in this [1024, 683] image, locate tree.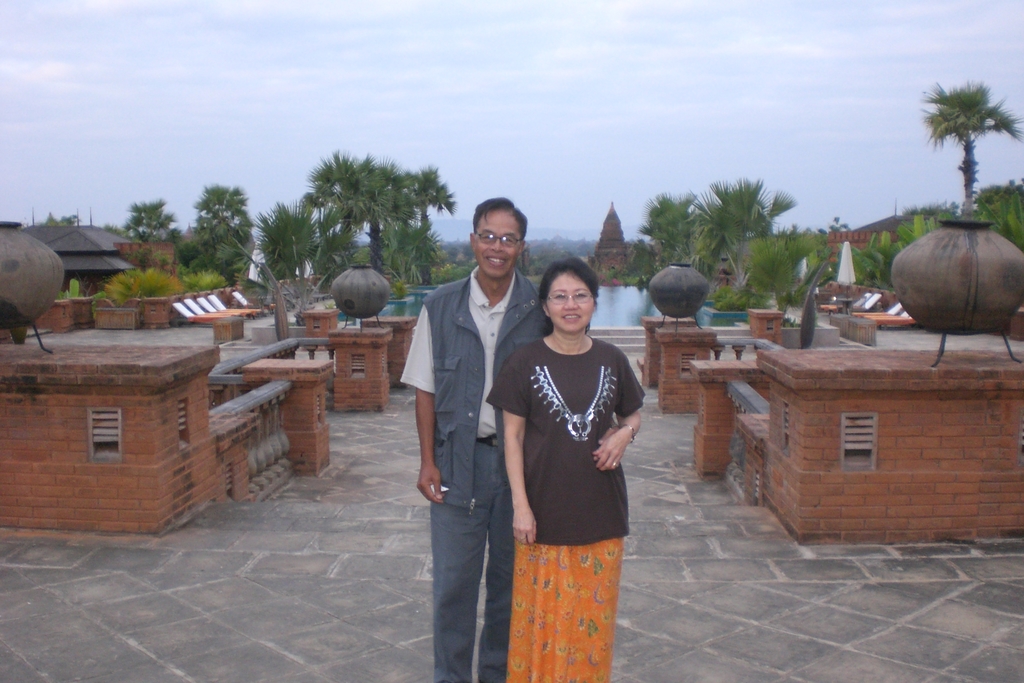
Bounding box: l=251, t=186, r=318, b=308.
